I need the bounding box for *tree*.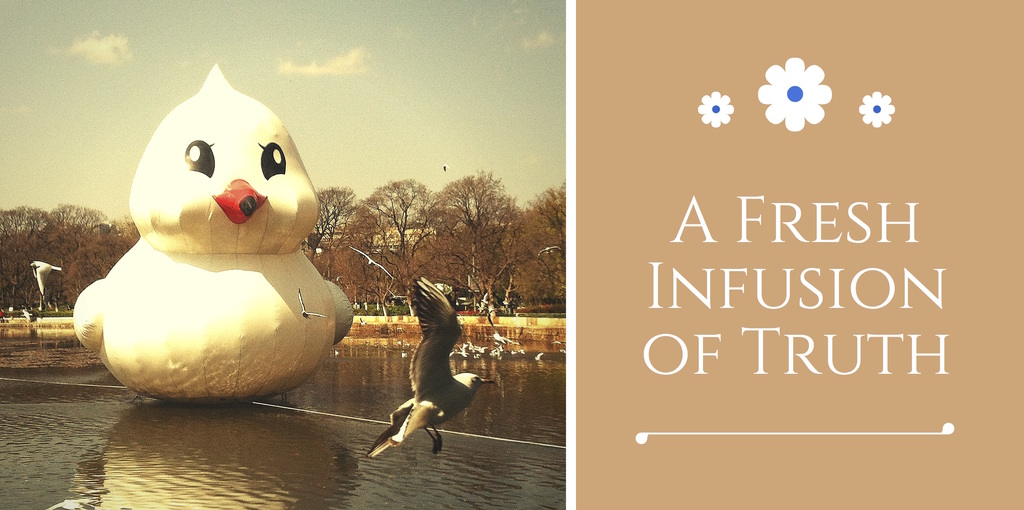
Here it is: bbox=(408, 163, 544, 287).
